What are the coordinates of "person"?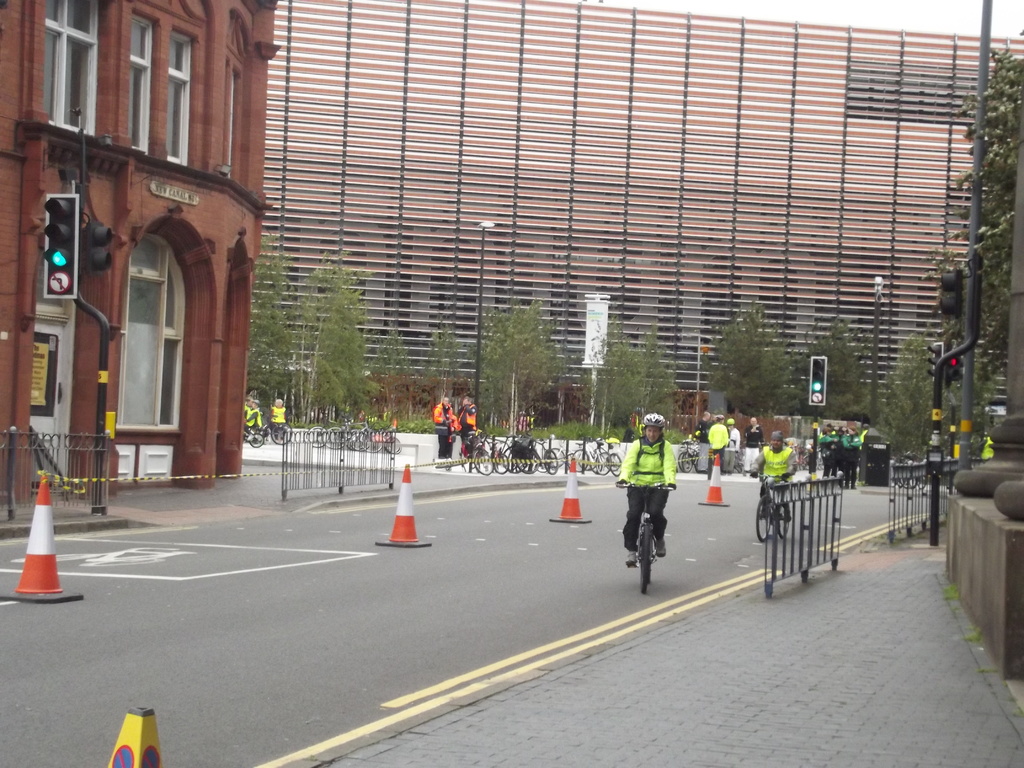
748,431,795,516.
